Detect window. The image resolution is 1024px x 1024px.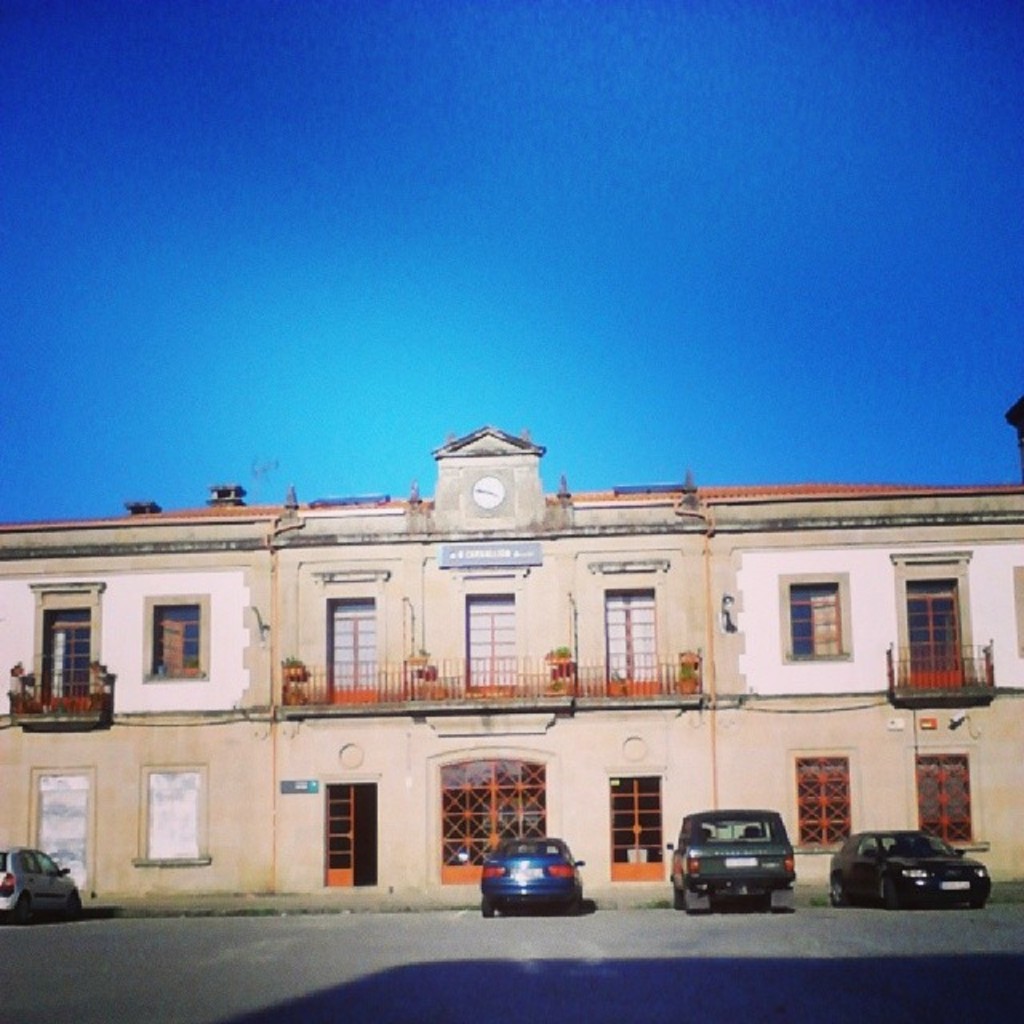
{"left": 146, "top": 771, "right": 202, "bottom": 859}.
